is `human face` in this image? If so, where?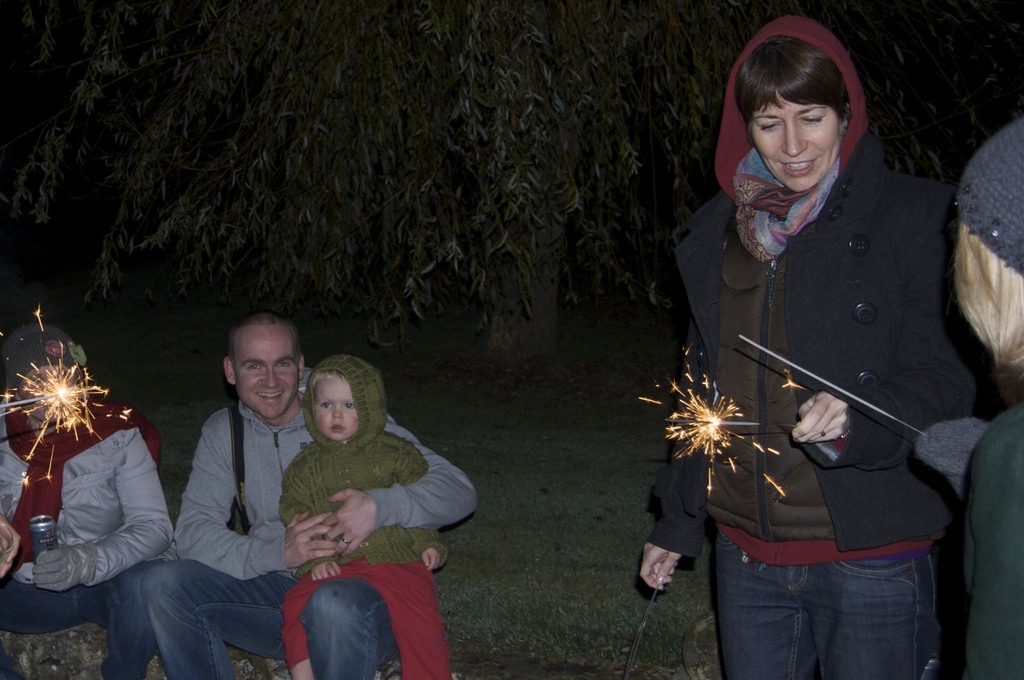
Yes, at box=[237, 330, 302, 416].
